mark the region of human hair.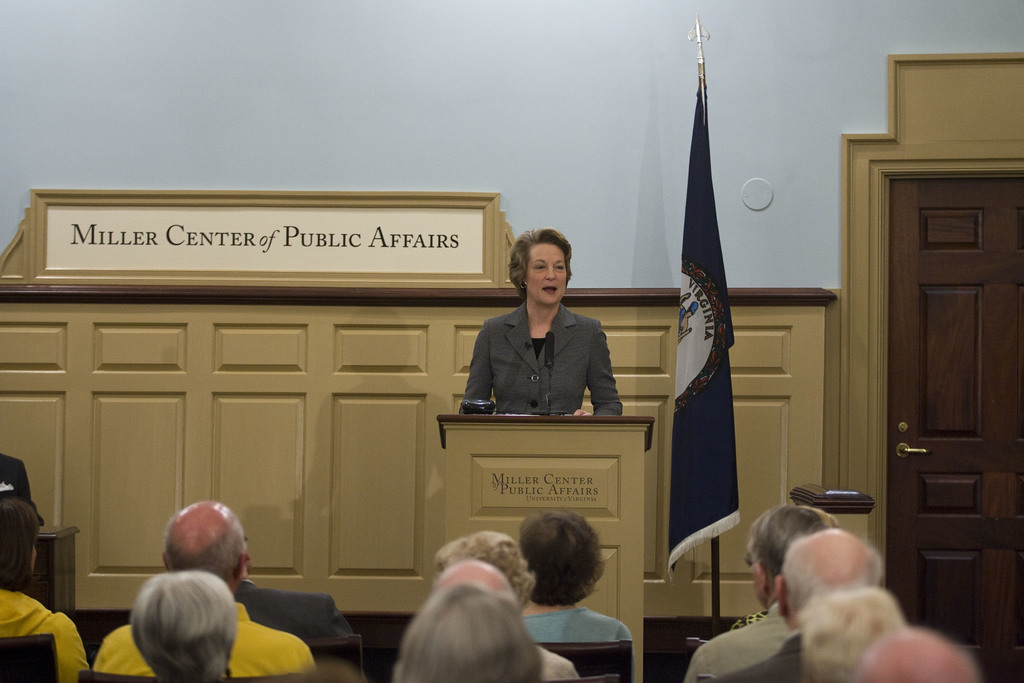
Region: 744/504/841/598.
